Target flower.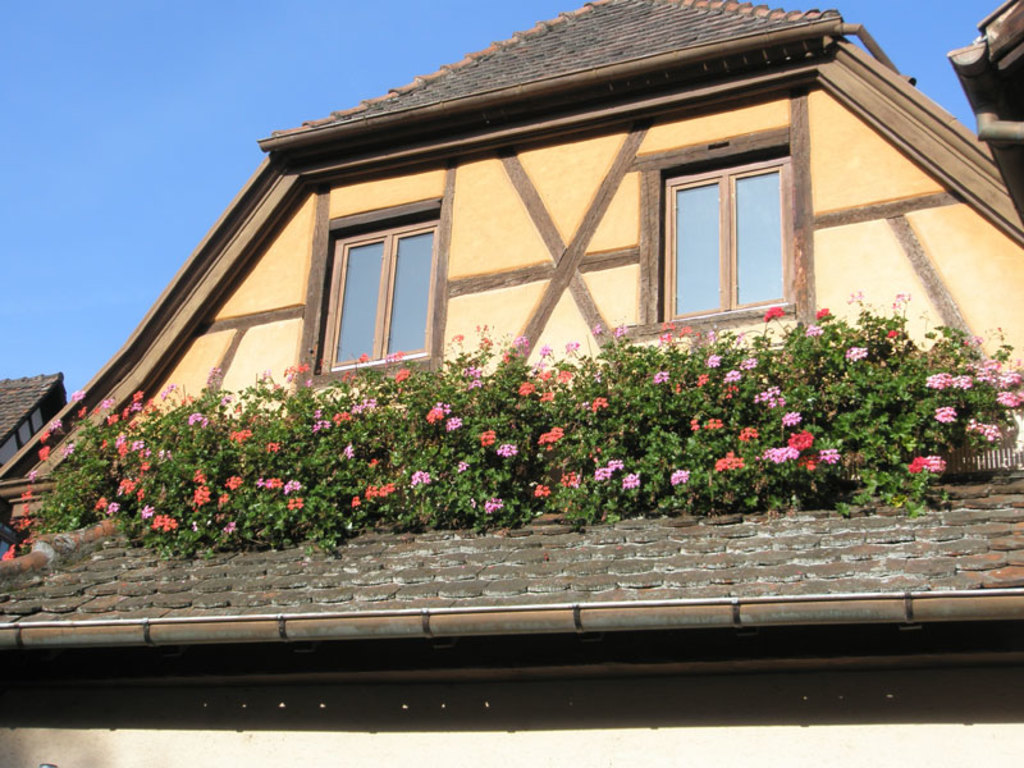
Target region: crop(151, 509, 177, 531).
